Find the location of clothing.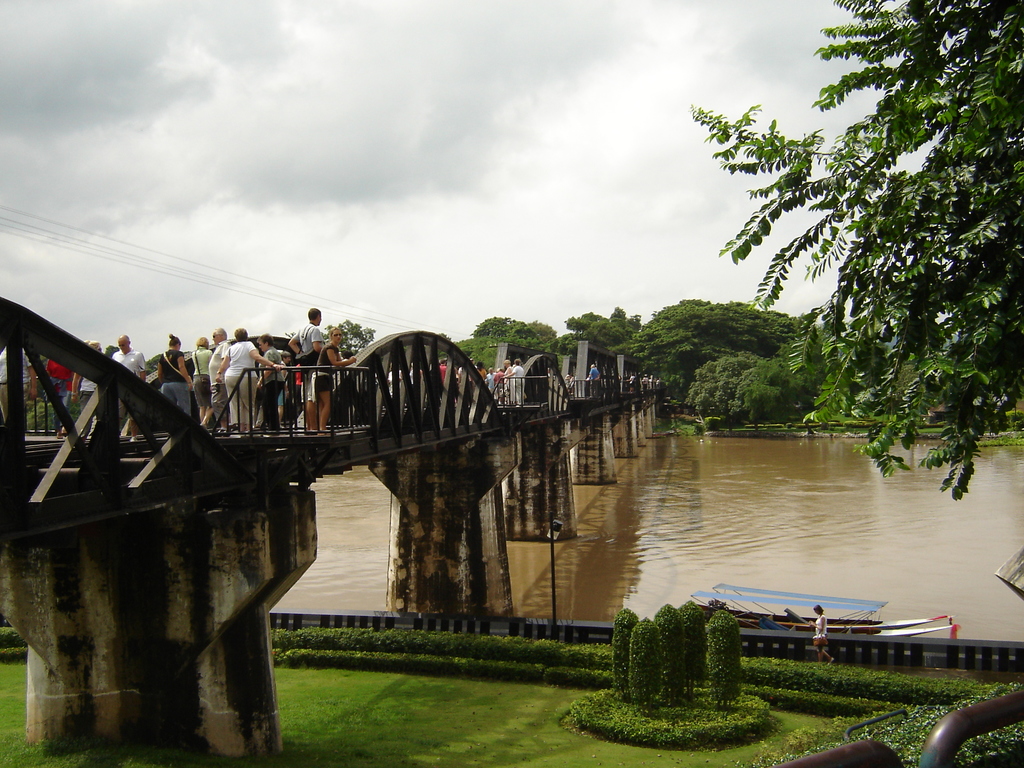
Location: left=209, top=342, right=228, bottom=421.
